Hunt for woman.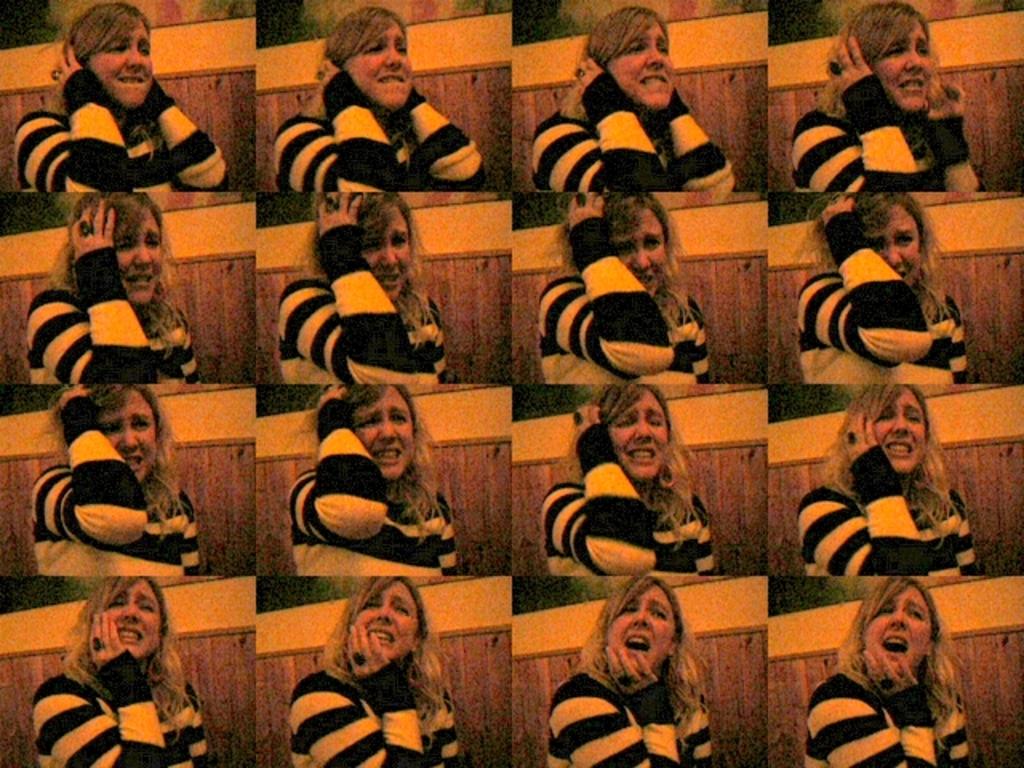
Hunted down at <box>526,11,739,190</box>.
